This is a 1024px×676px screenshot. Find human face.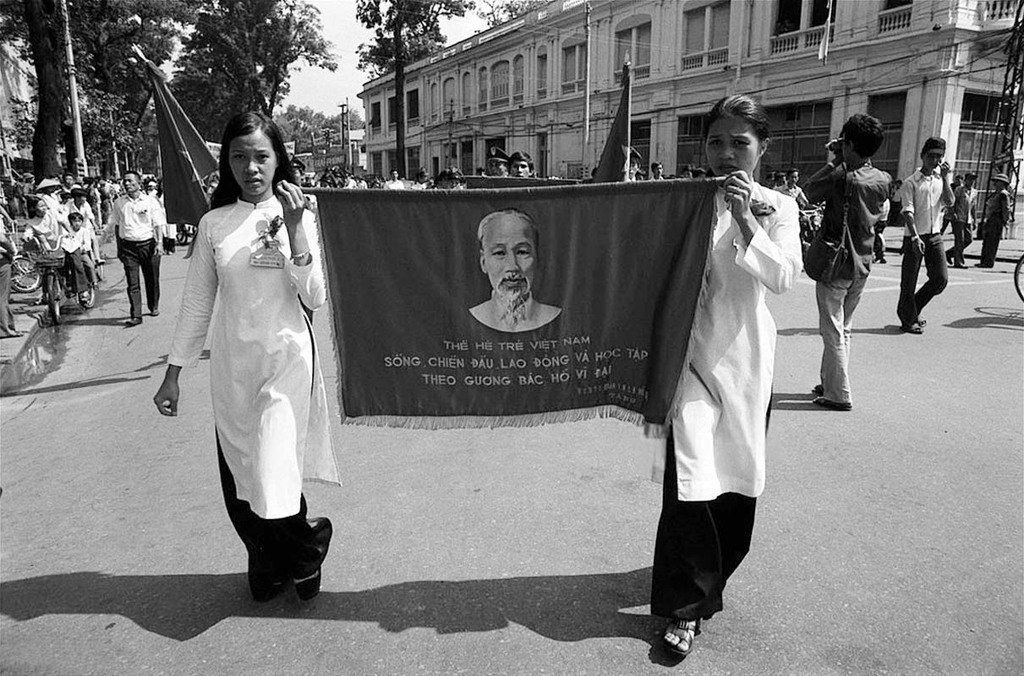
Bounding box: <box>34,197,50,215</box>.
